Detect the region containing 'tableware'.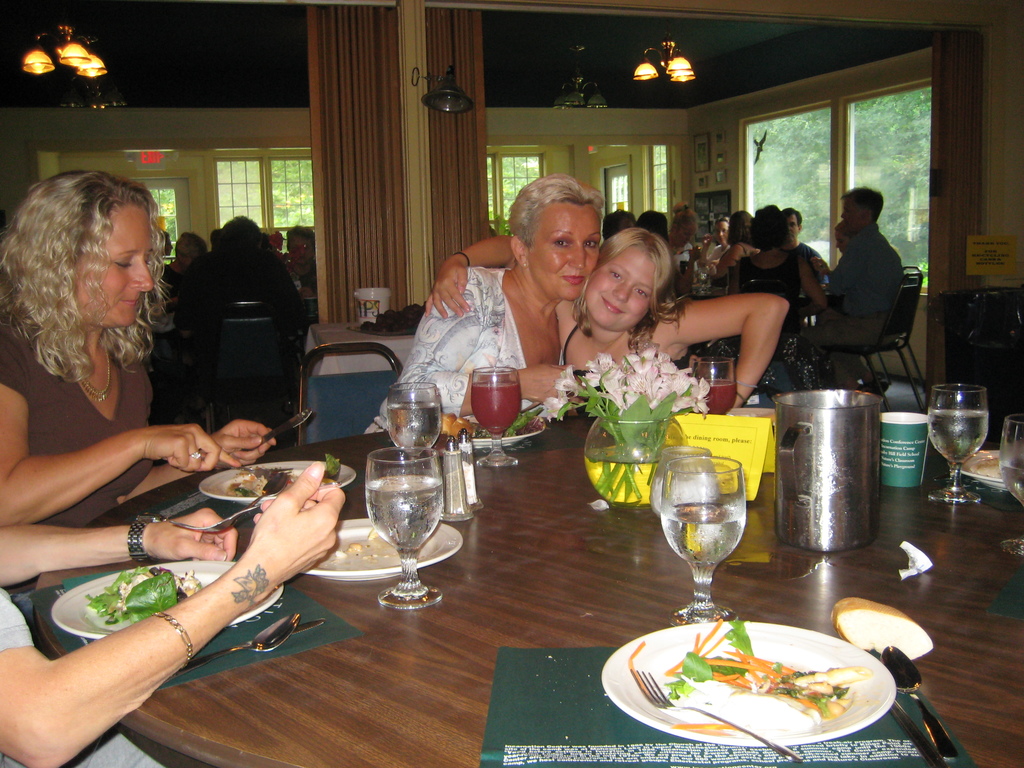
x1=628 y1=666 x2=804 y2=765.
